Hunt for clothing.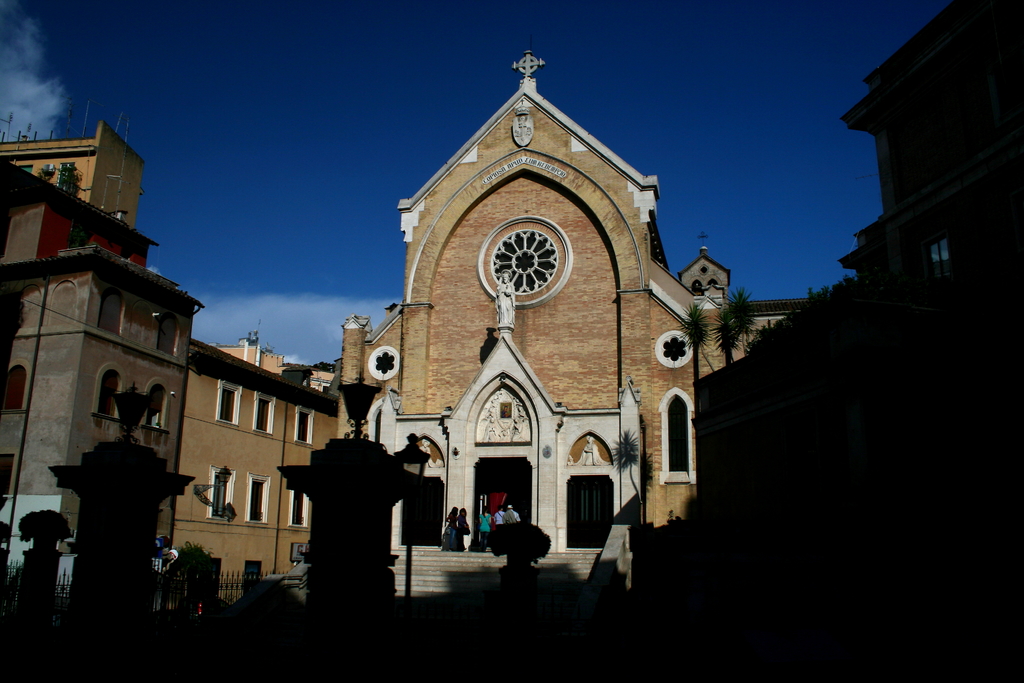
Hunted down at <box>502,509,522,527</box>.
